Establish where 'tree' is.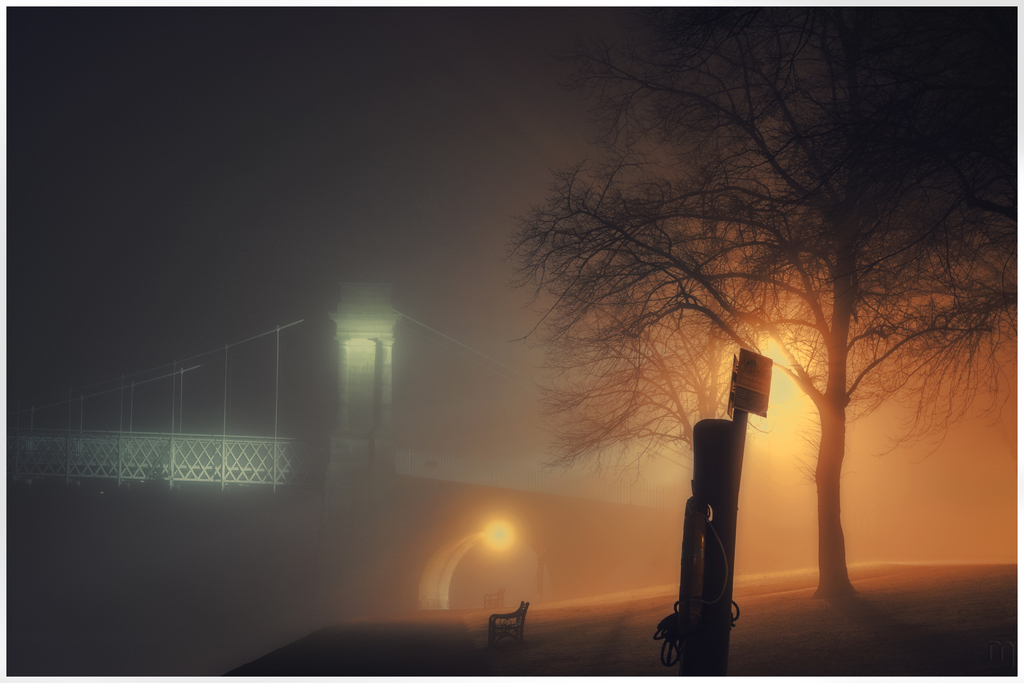
Established at bbox=(476, 17, 993, 630).
